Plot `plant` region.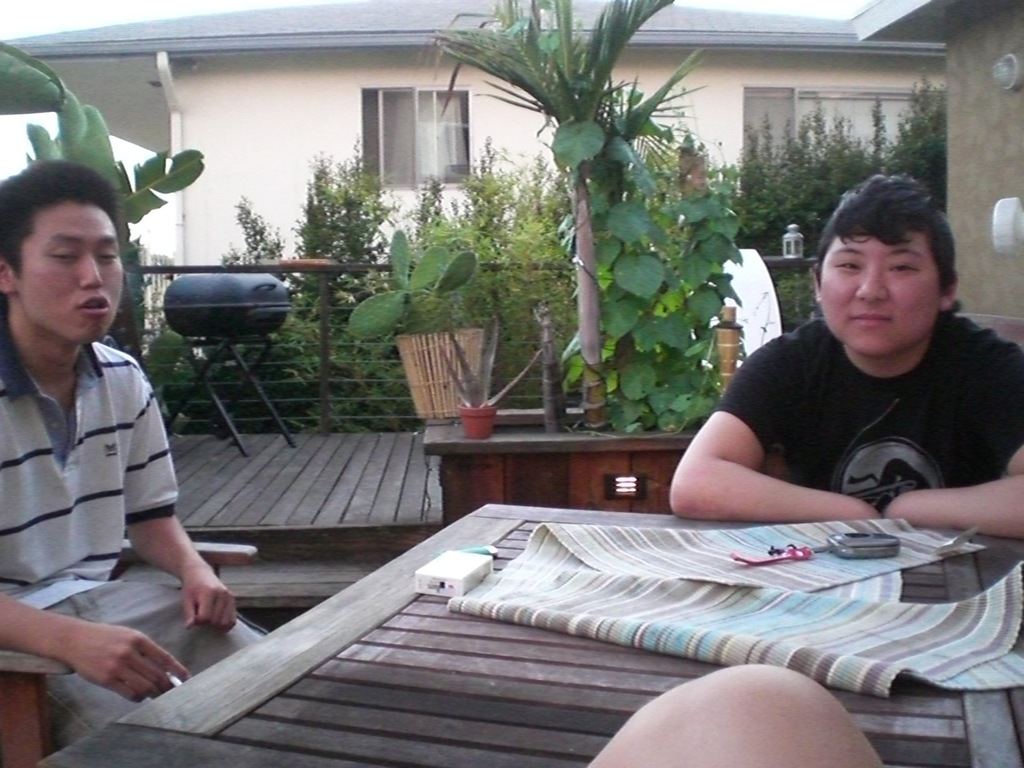
Plotted at locate(537, 118, 737, 439).
